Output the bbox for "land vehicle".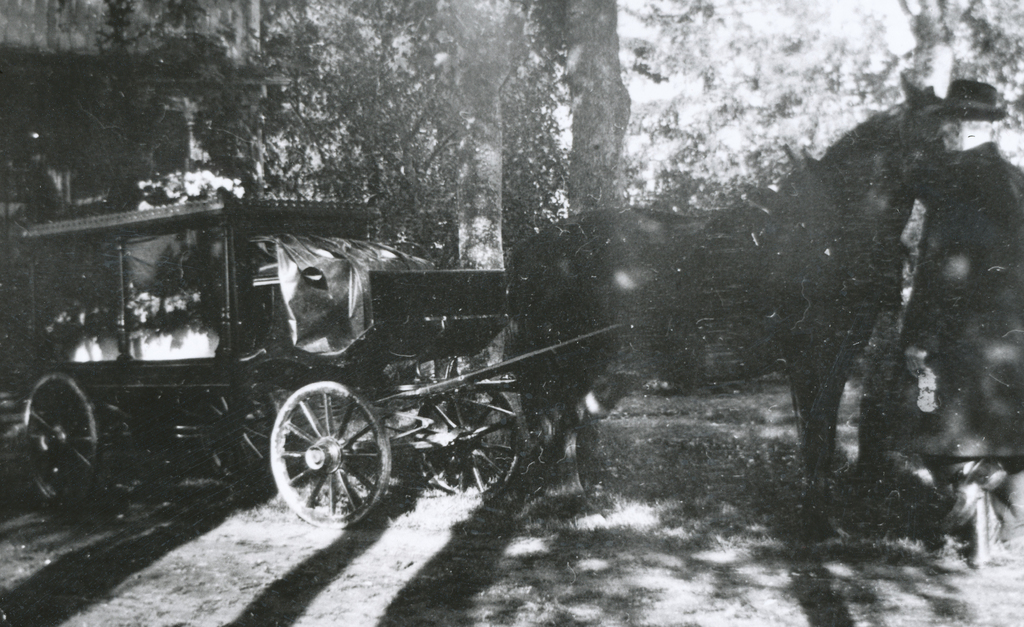
{"left": 5, "top": 122, "right": 1001, "bottom": 545}.
